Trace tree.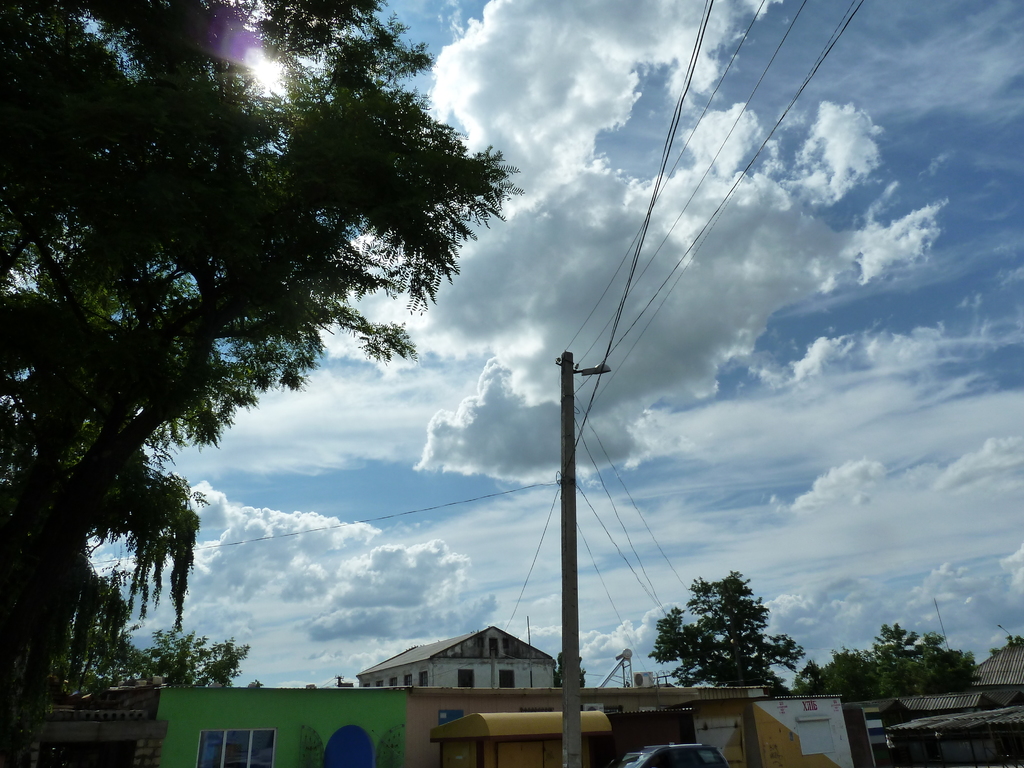
Traced to locate(660, 572, 796, 705).
